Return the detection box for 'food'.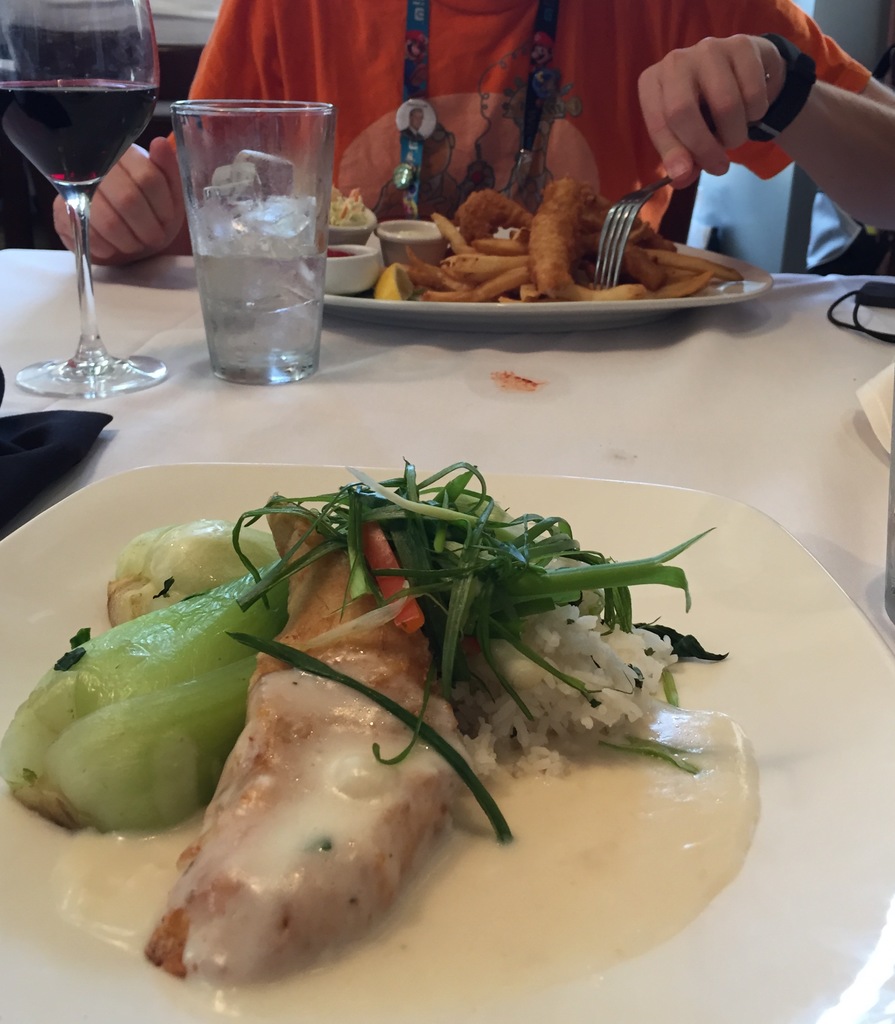
locate(408, 175, 743, 302).
